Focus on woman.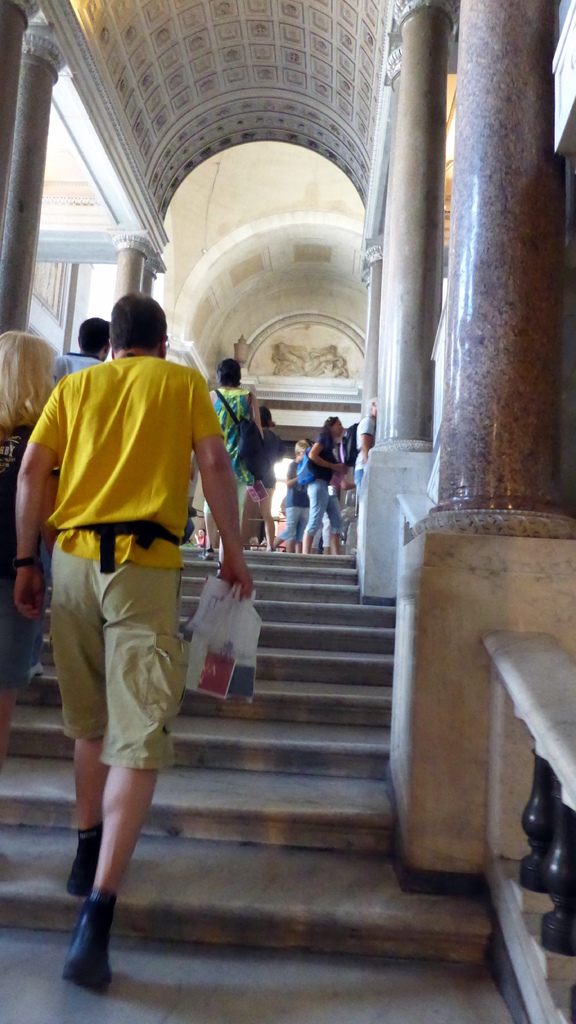
Focused at region(0, 323, 48, 764).
